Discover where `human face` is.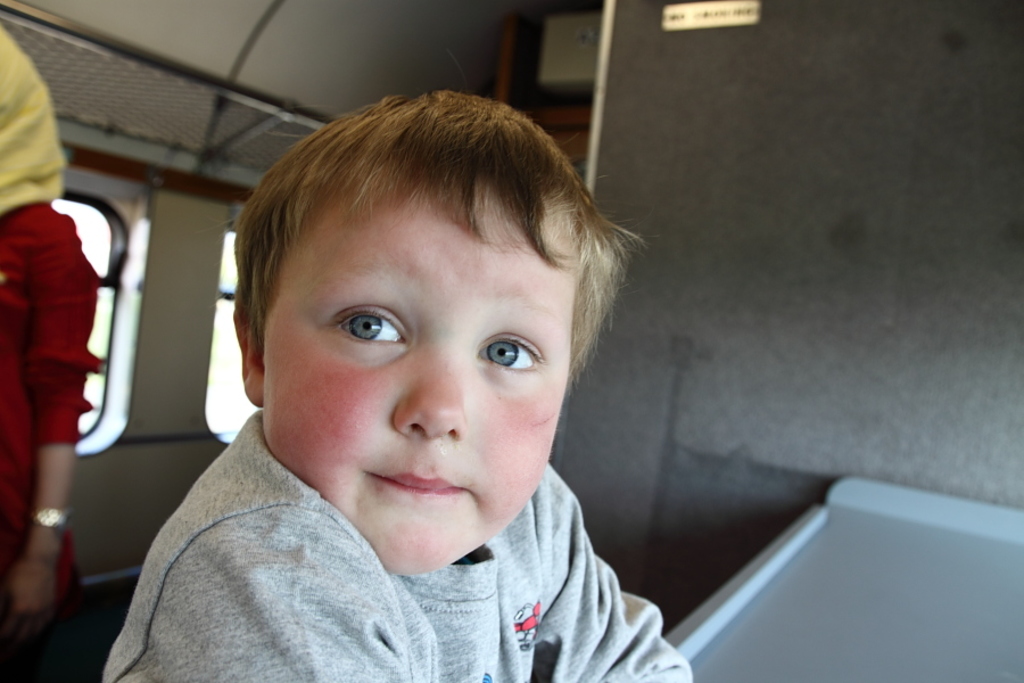
Discovered at left=253, top=167, right=579, bottom=584.
